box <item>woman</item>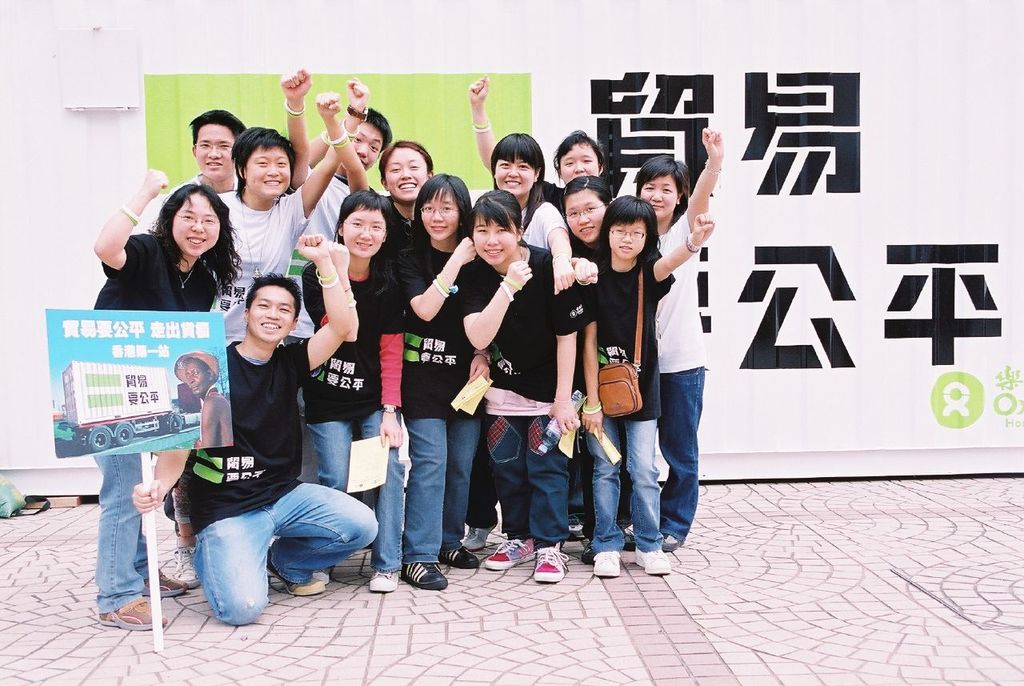
472, 66, 611, 223
